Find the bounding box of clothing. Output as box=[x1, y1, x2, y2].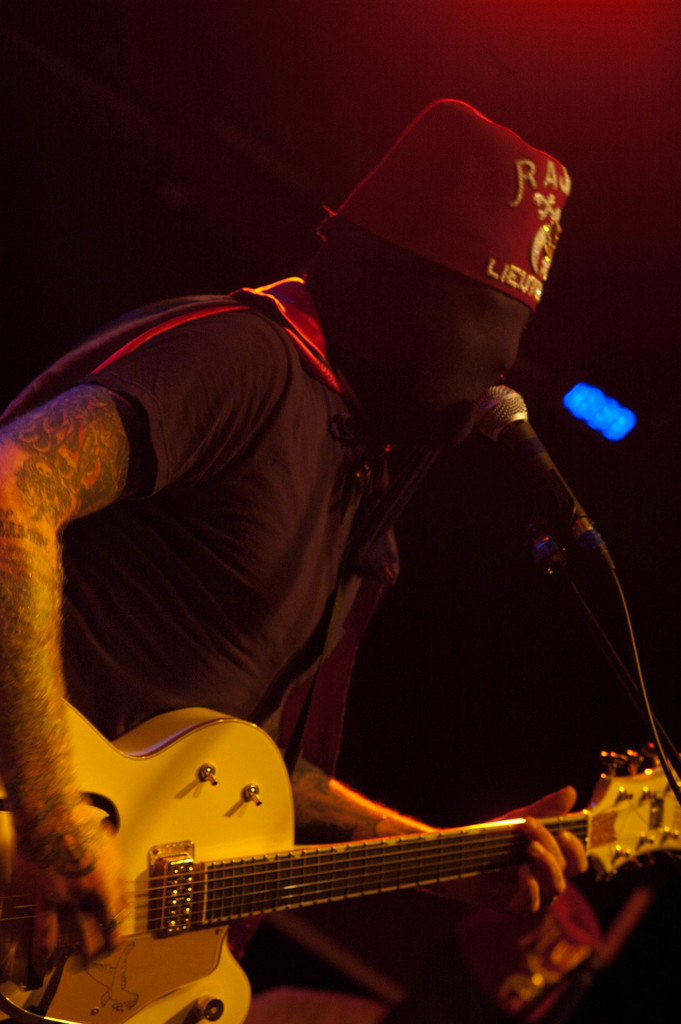
box=[0, 266, 400, 1023].
